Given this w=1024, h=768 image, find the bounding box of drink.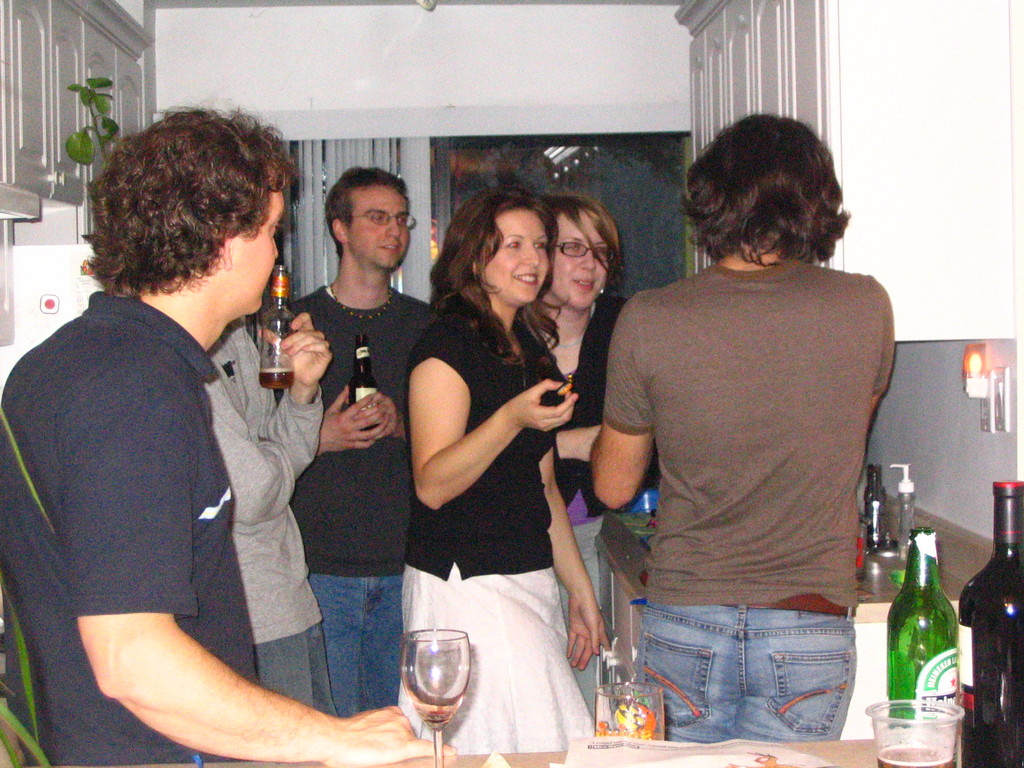
[x1=261, y1=369, x2=293, y2=392].
